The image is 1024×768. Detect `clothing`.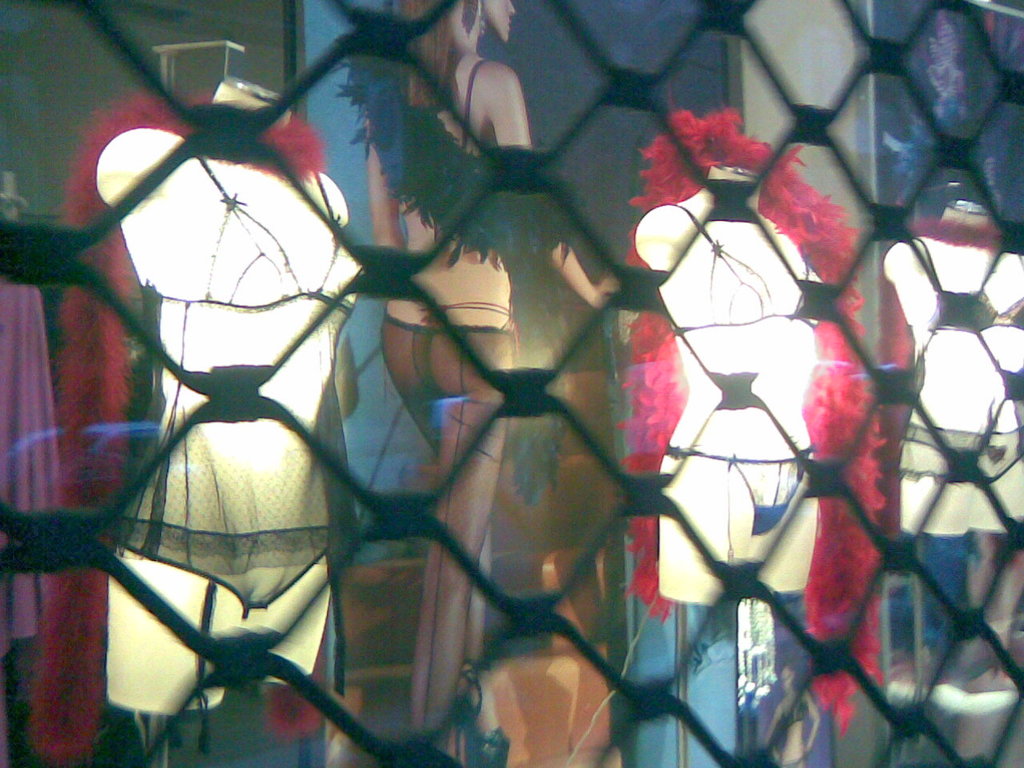
Detection: left=379, top=323, right=525, bottom=733.
